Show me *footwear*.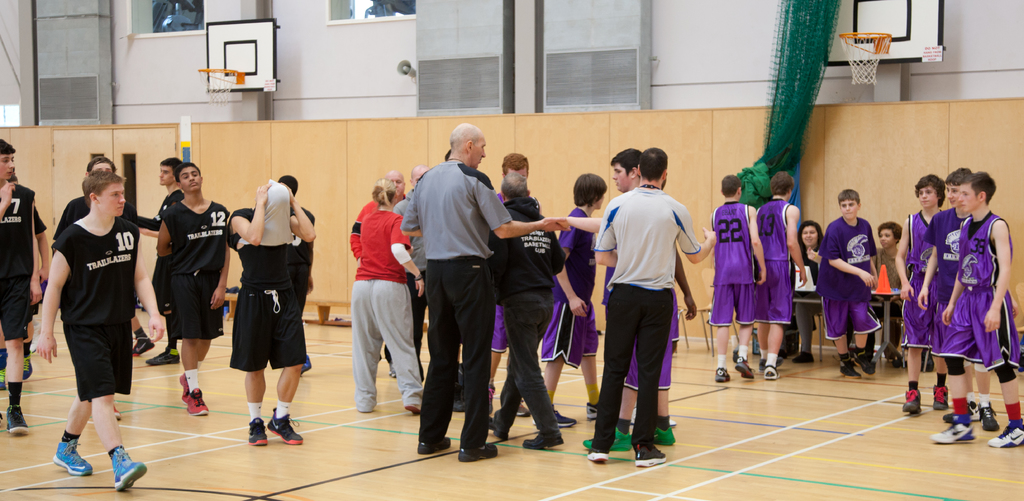
*footwear* is here: <bbox>489, 415, 505, 442</bbox>.
